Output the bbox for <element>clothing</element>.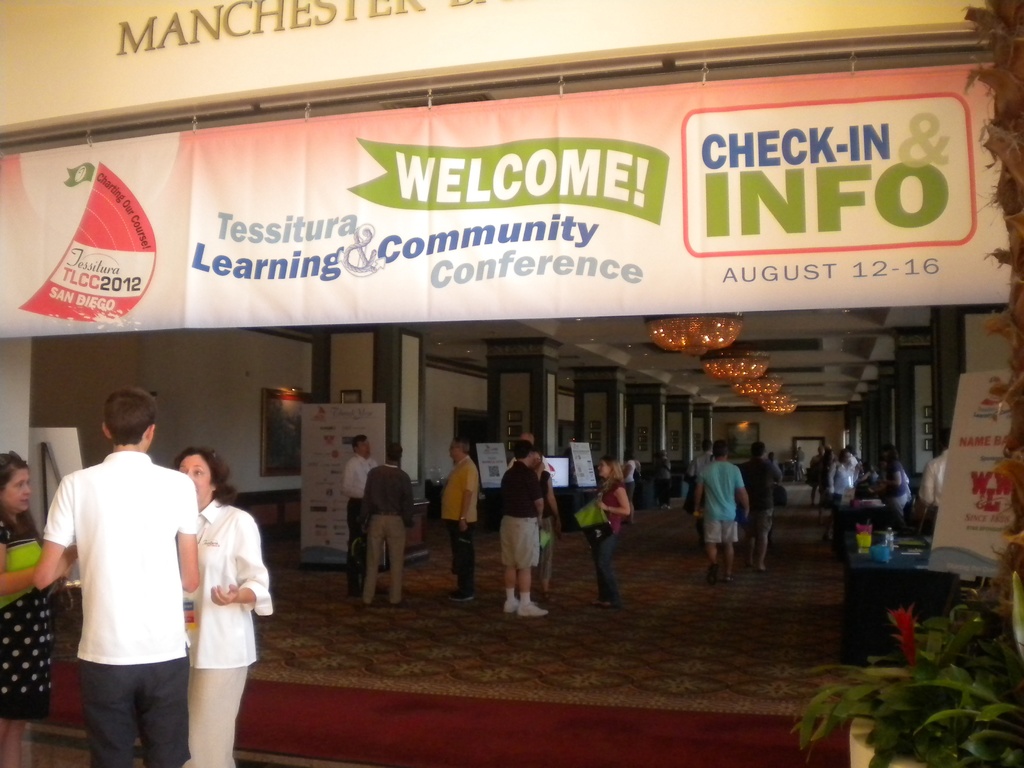
40 432 193 739.
